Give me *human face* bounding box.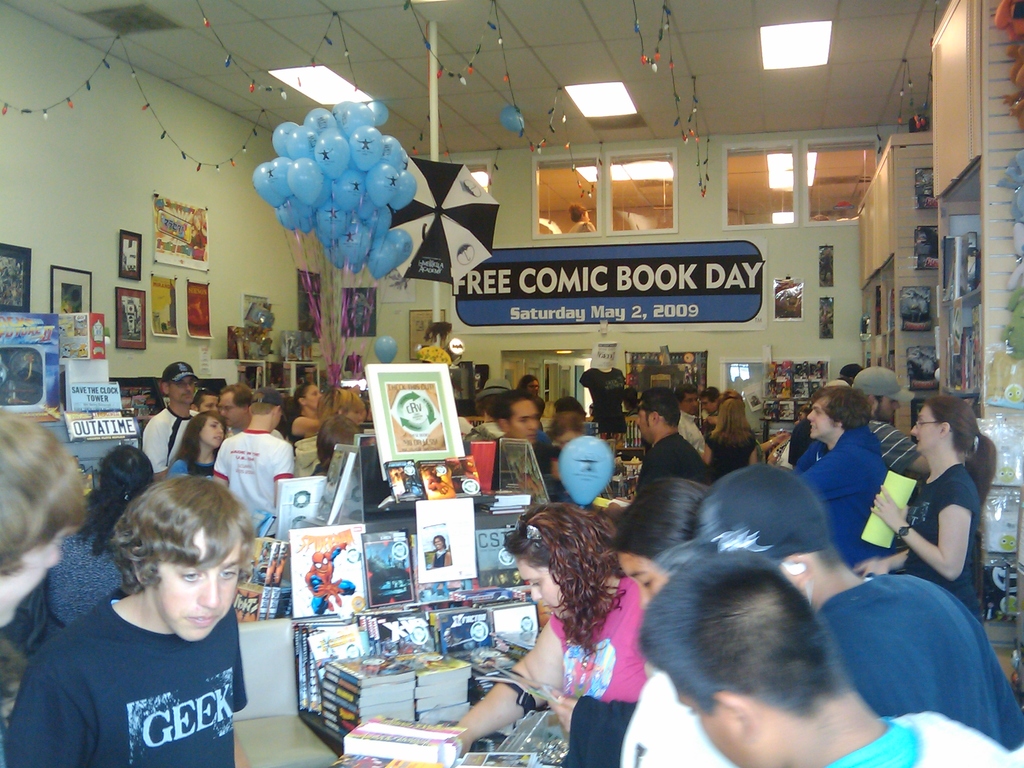
select_region(518, 559, 568, 619).
